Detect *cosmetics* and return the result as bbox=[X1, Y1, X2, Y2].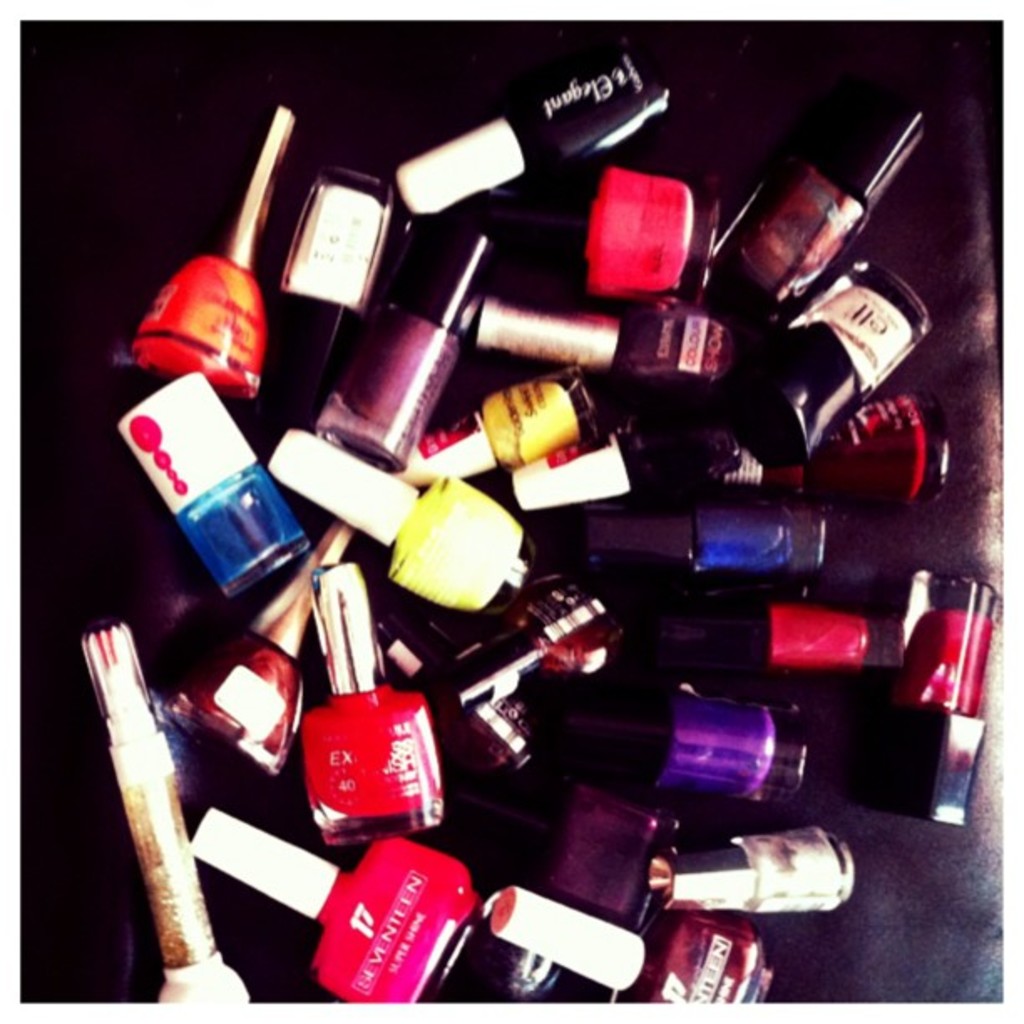
bbox=[310, 219, 495, 477].
